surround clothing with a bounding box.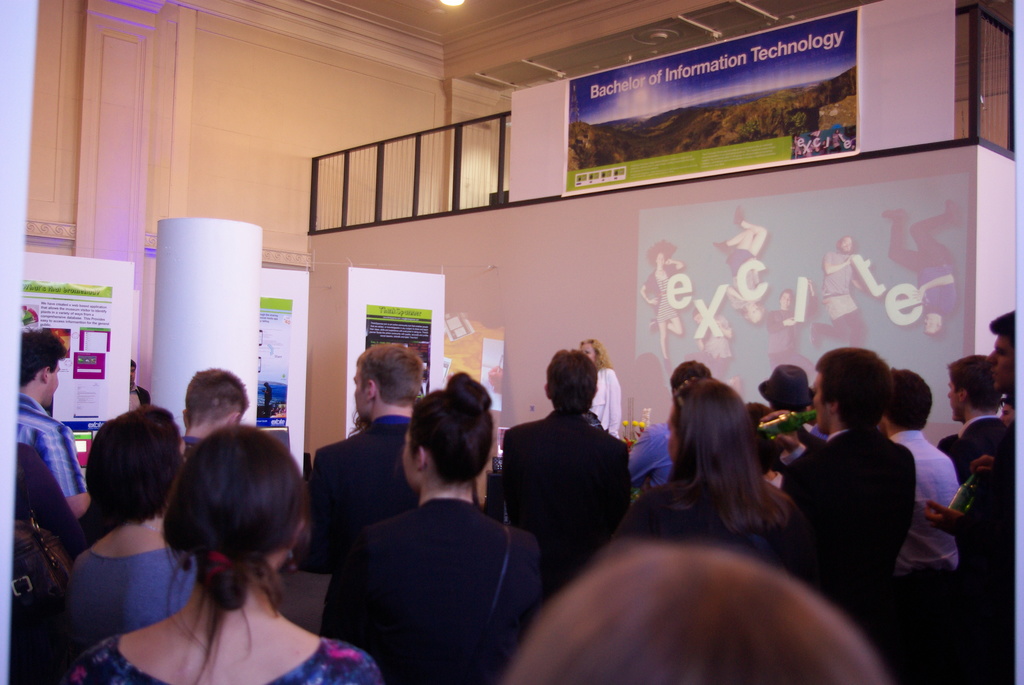
<region>129, 379, 150, 407</region>.
